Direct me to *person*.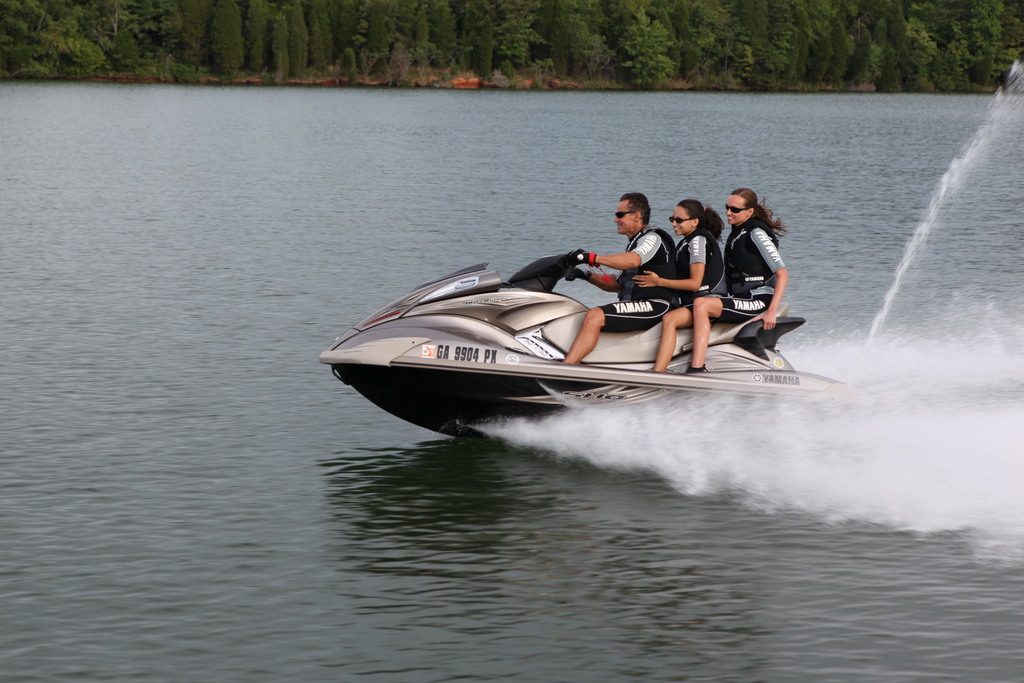
Direction: left=556, top=191, right=678, bottom=363.
